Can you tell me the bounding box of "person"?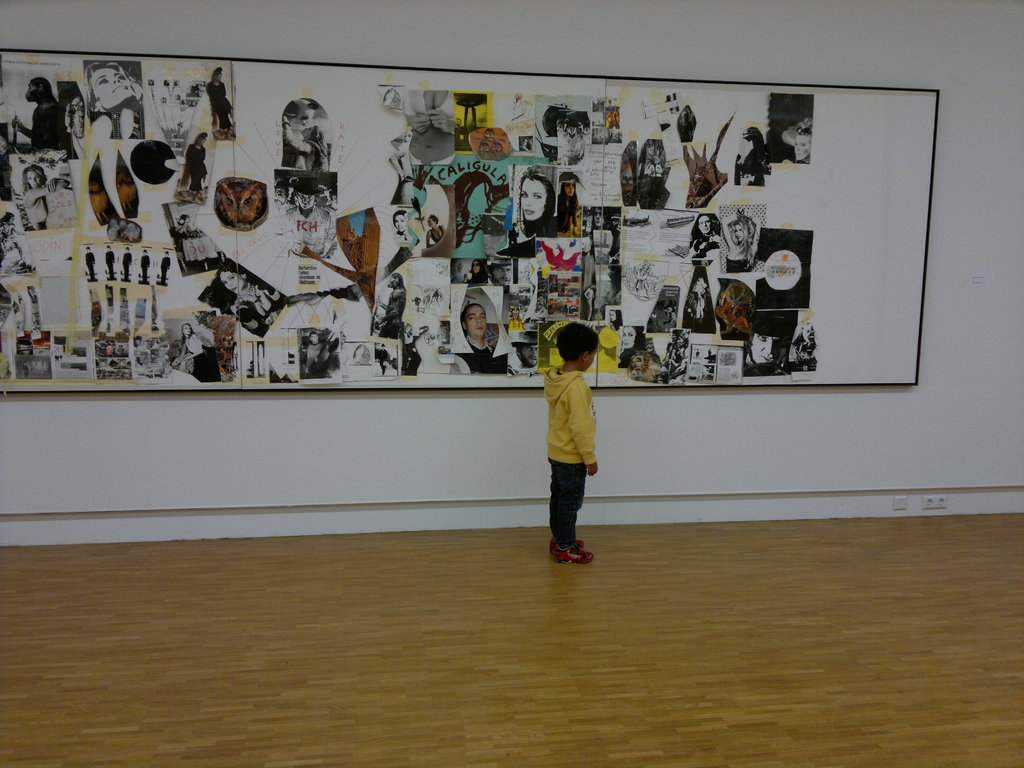
(205,67,233,141).
